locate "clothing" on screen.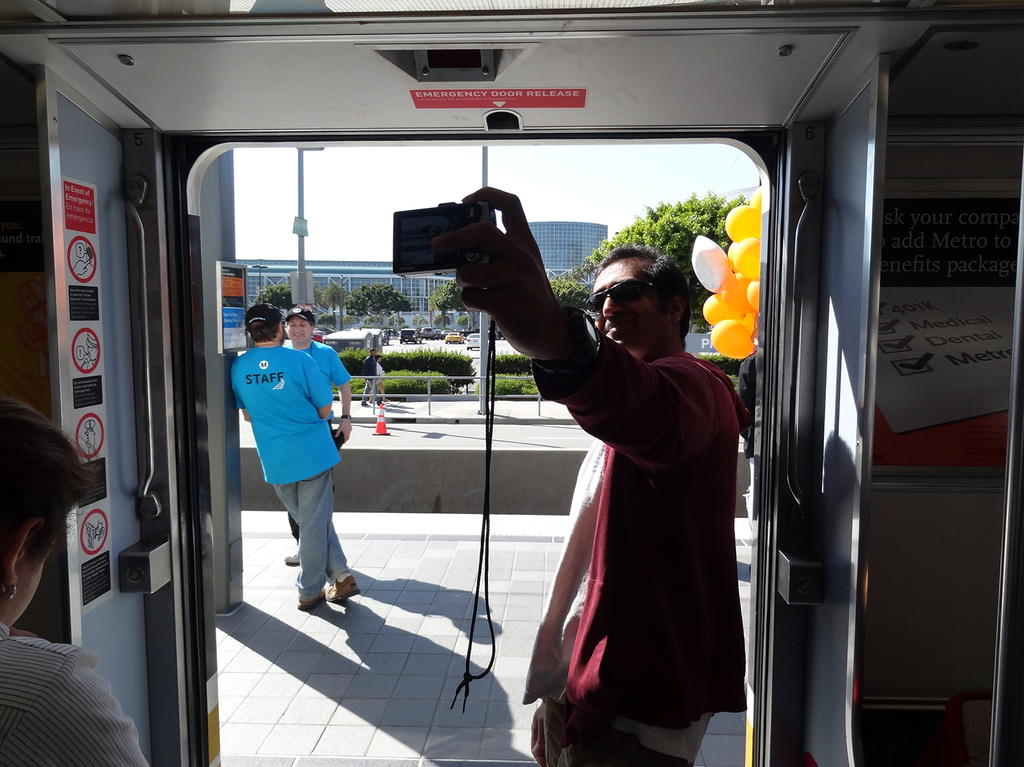
On screen at [376,360,384,389].
